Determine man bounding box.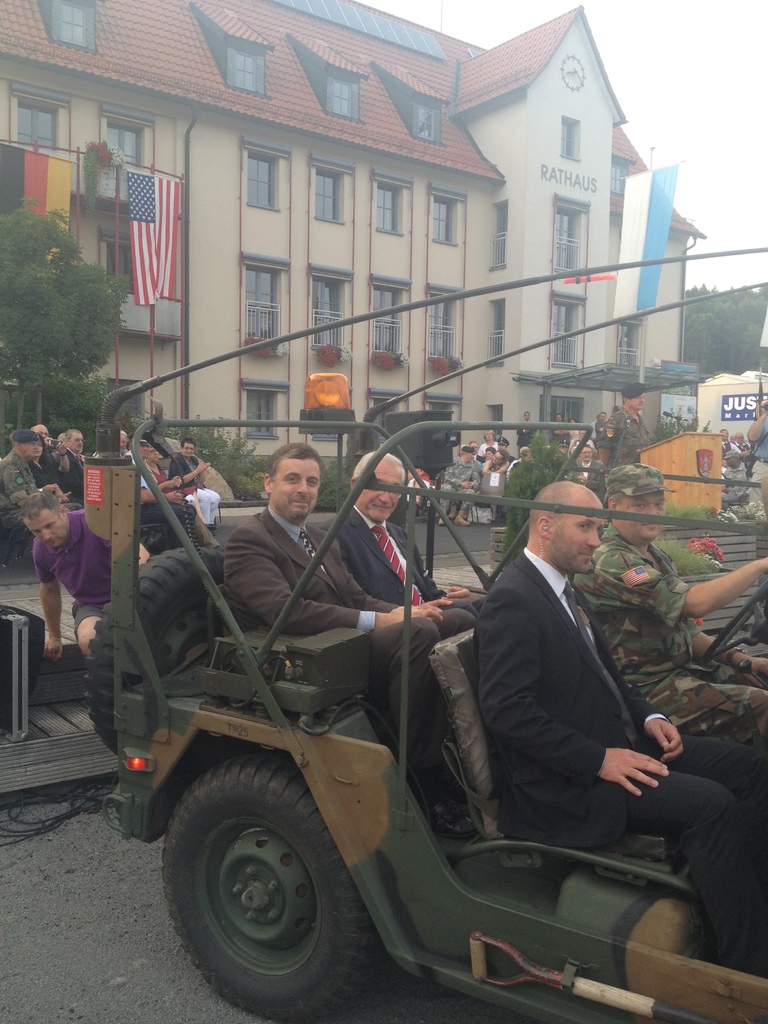
Determined: <bbox>24, 492, 158, 666</bbox>.
